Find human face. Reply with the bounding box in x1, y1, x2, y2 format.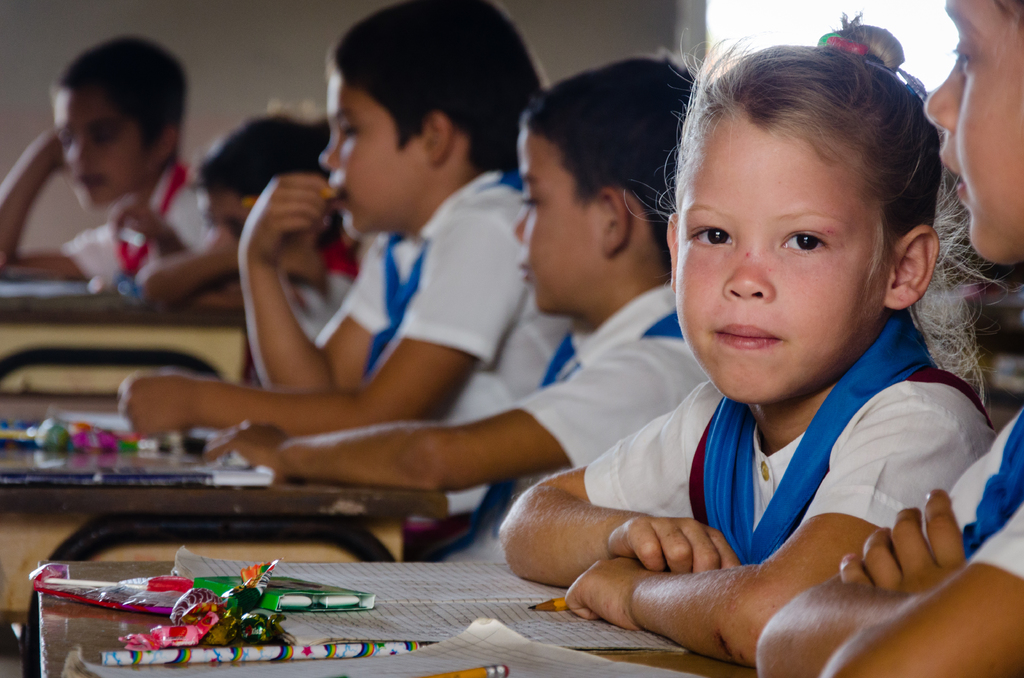
191, 186, 254, 250.
